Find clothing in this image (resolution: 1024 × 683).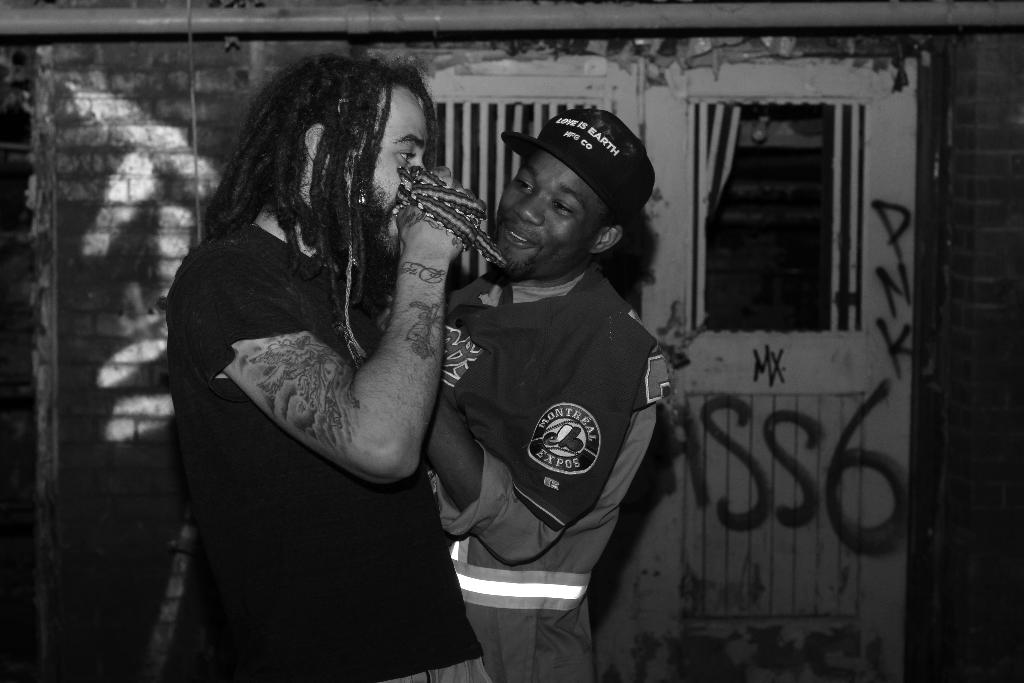
(382,263,668,682).
